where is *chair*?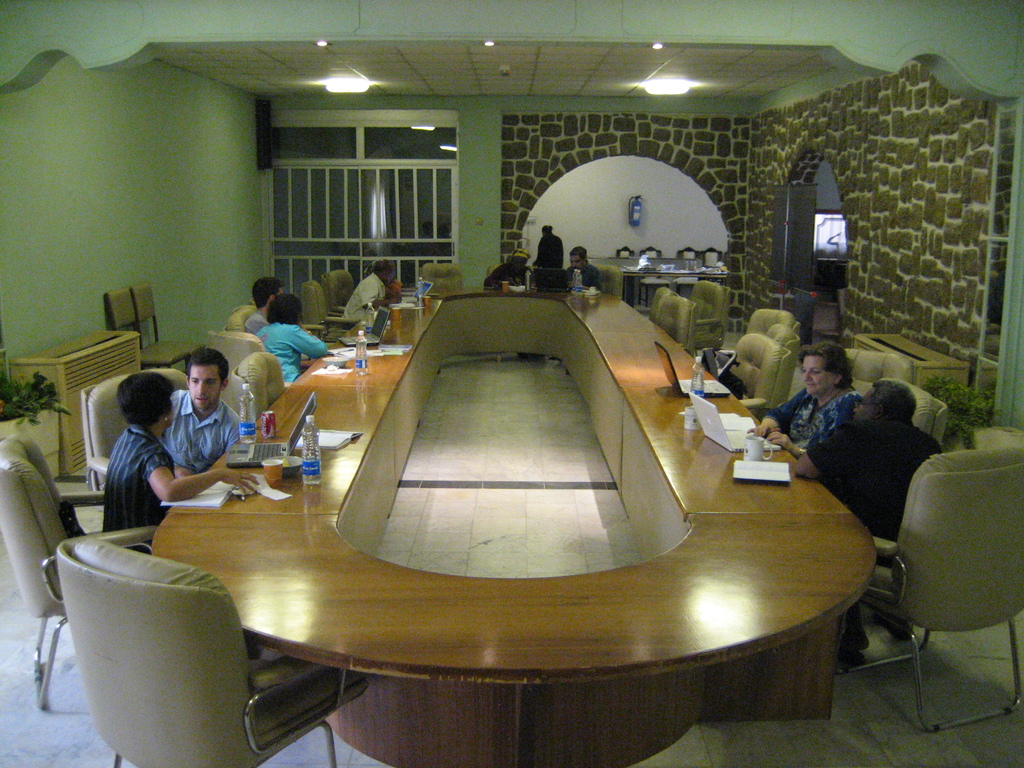
left=743, top=303, right=803, bottom=364.
